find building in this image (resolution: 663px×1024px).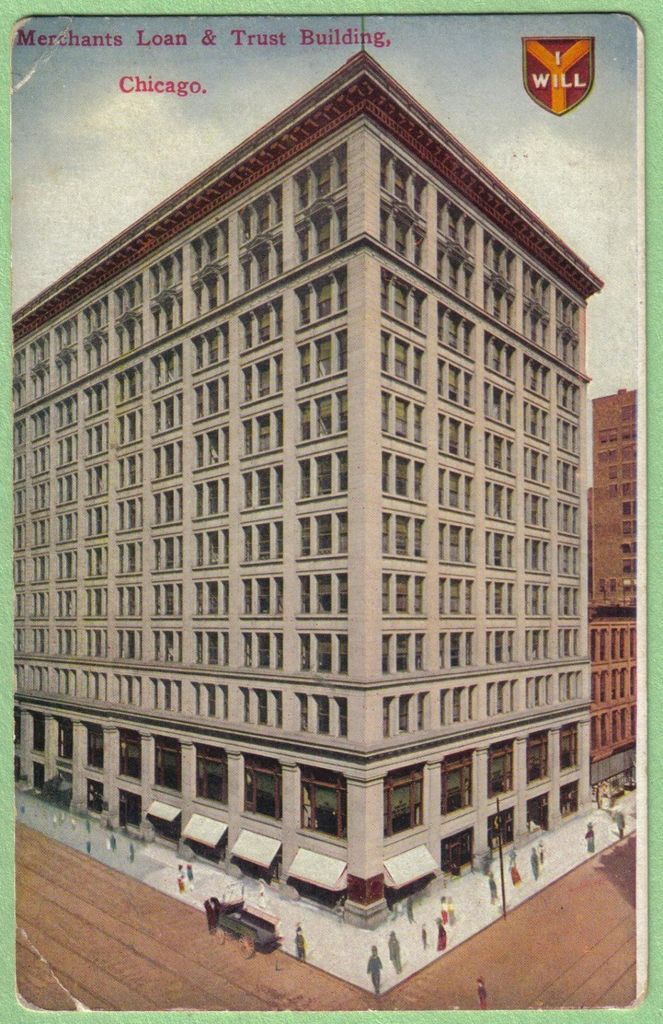
pyautogui.locateOnScreen(10, 36, 603, 921).
